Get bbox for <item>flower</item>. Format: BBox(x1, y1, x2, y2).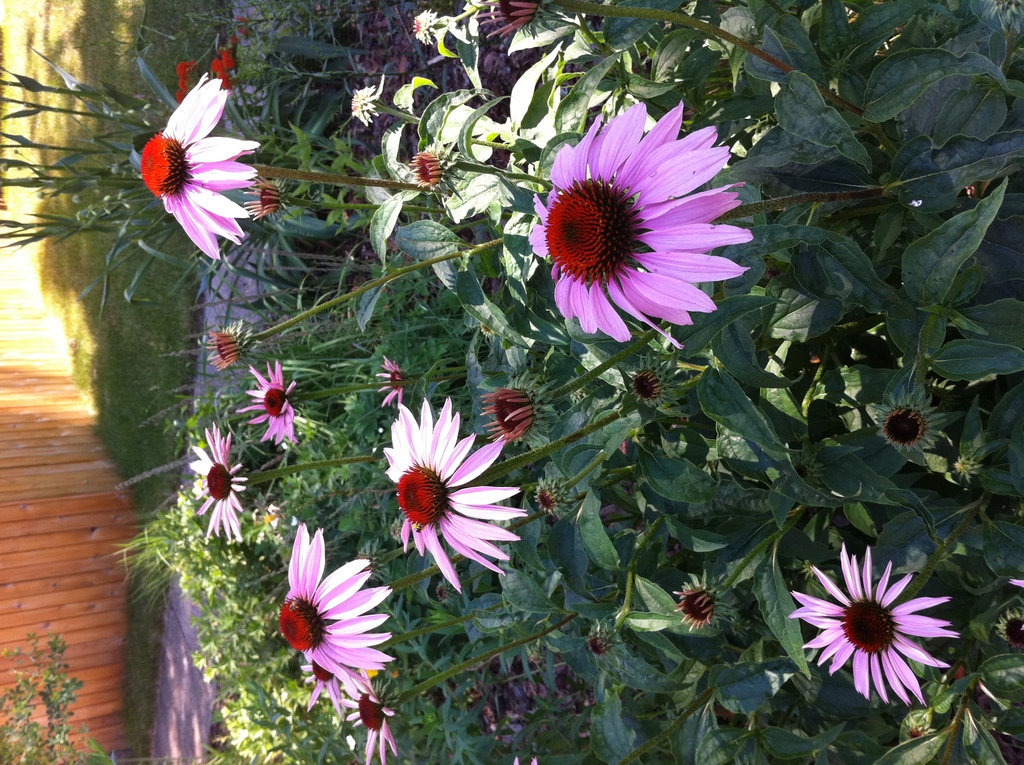
BBox(303, 656, 349, 714).
